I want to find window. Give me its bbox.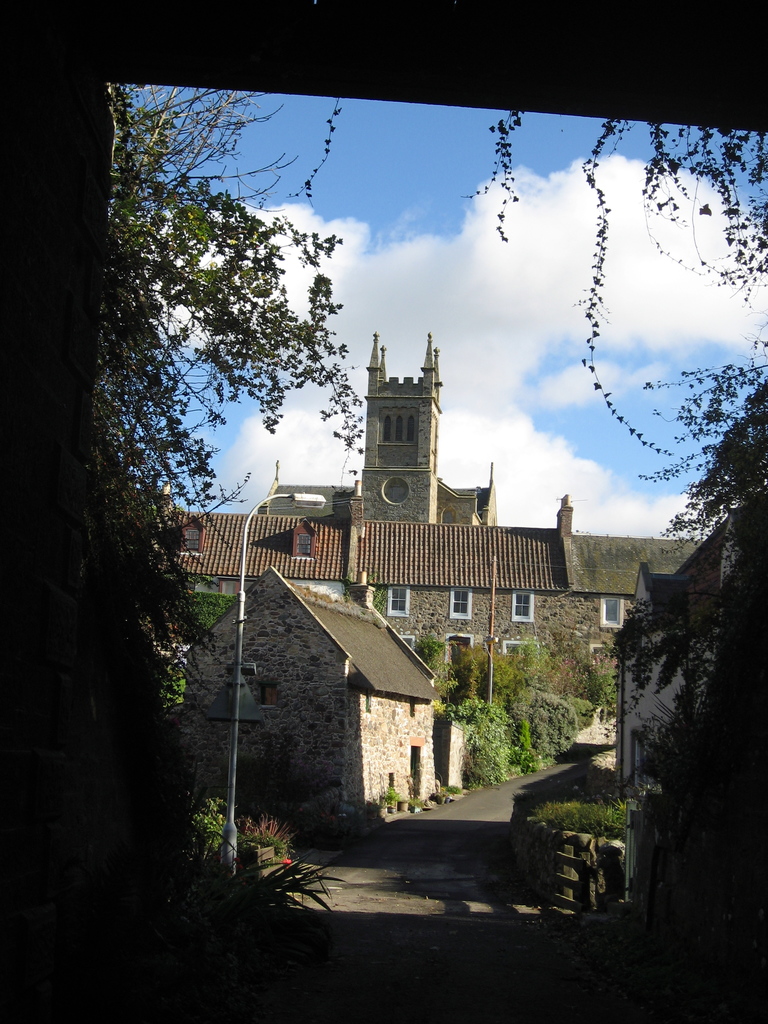
384, 417, 415, 444.
